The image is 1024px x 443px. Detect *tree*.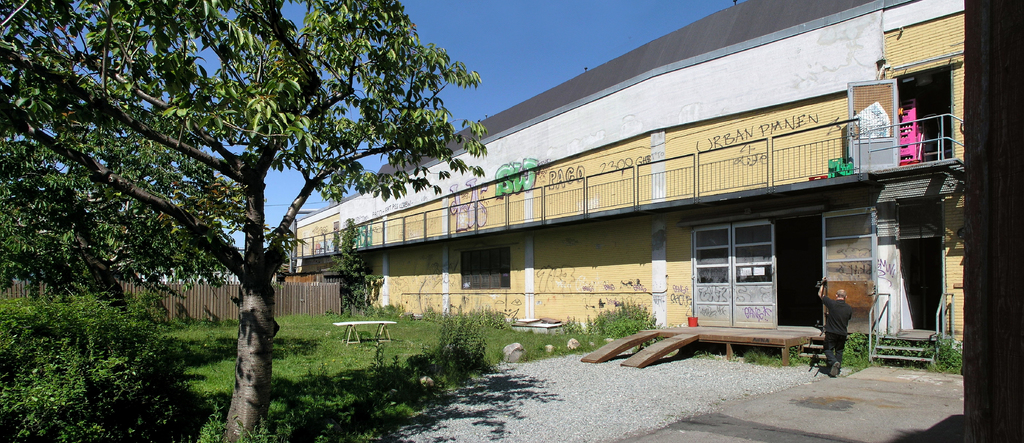
Detection: box=[319, 215, 393, 326].
